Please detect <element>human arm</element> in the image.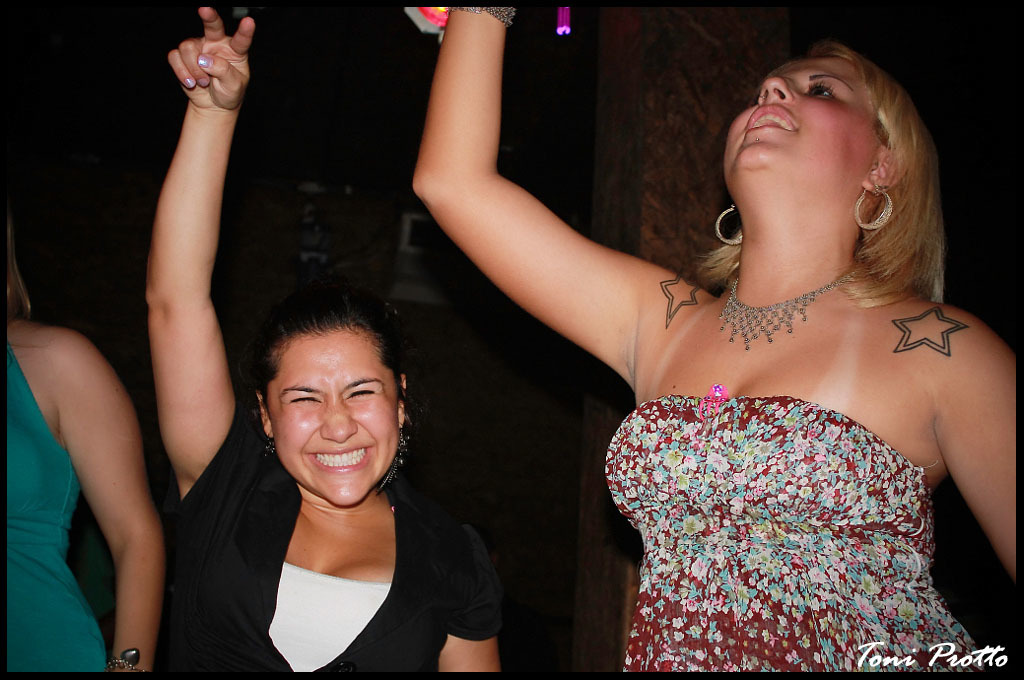
433:510:498:679.
